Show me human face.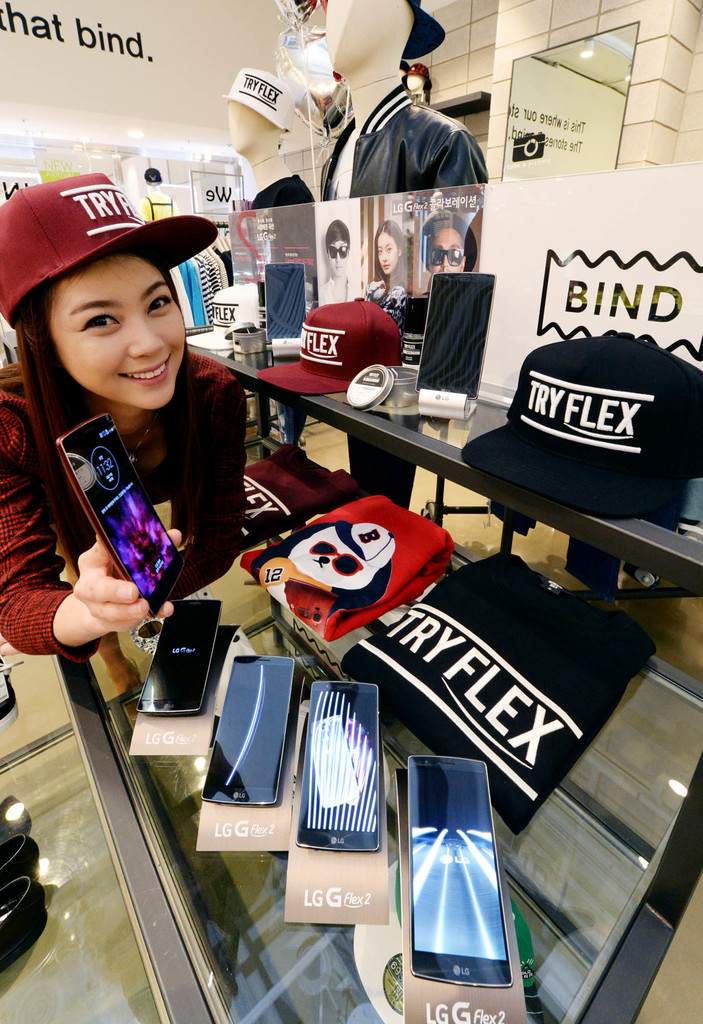
human face is here: (424, 223, 465, 280).
